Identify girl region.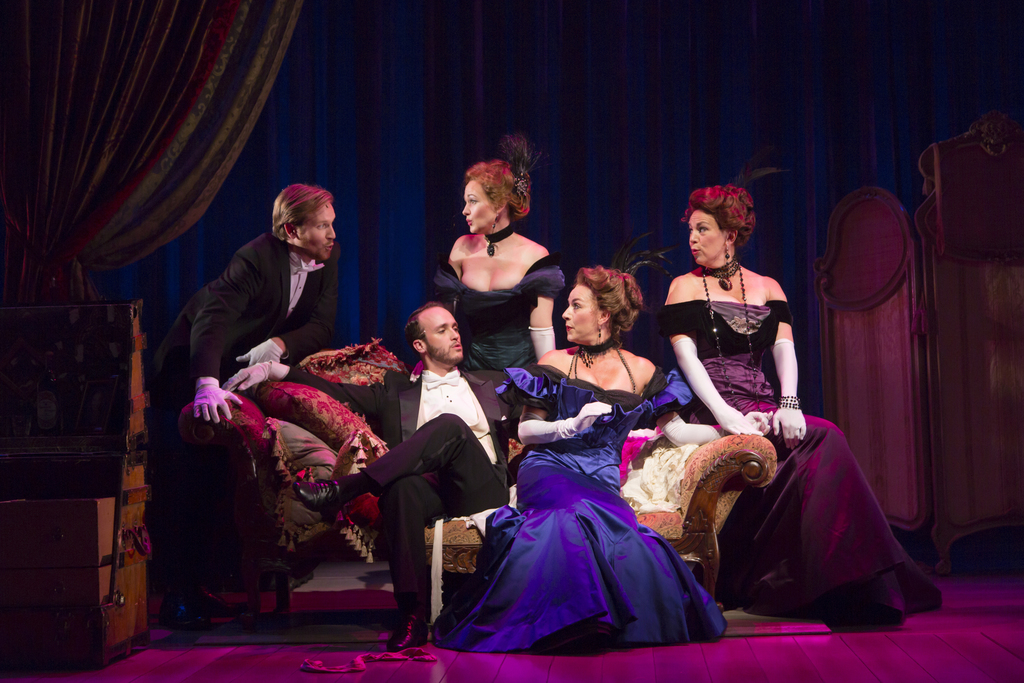
Region: x1=668 y1=192 x2=938 y2=617.
